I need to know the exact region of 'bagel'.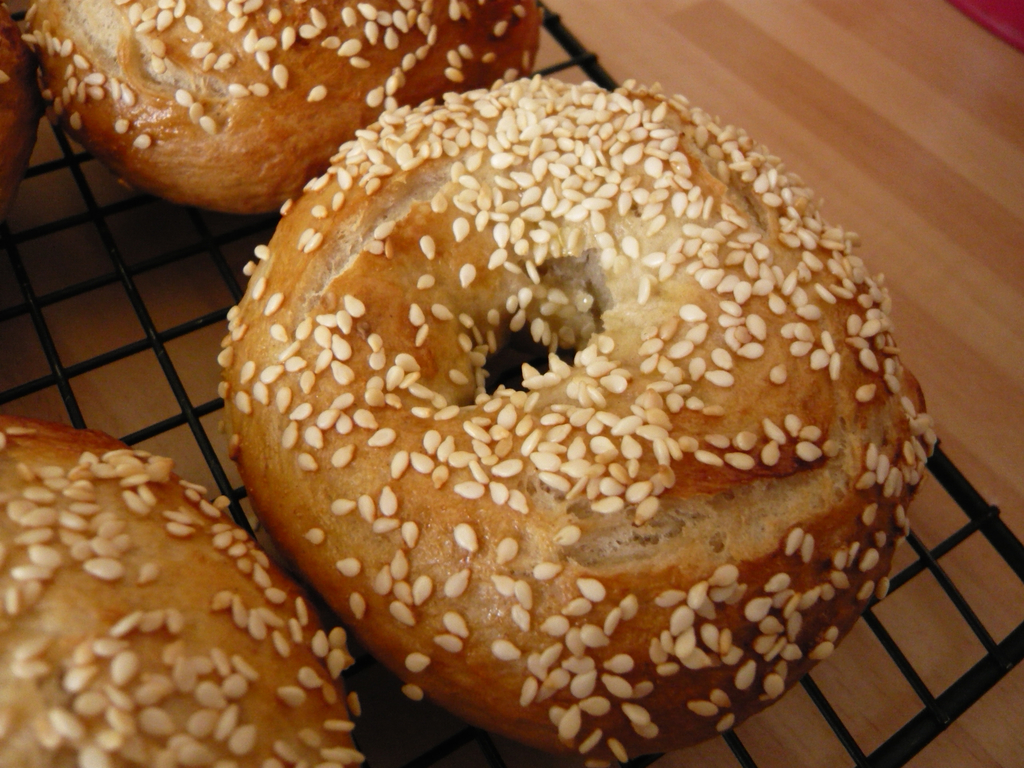
Region: box=[216, 76, 941, 764].
